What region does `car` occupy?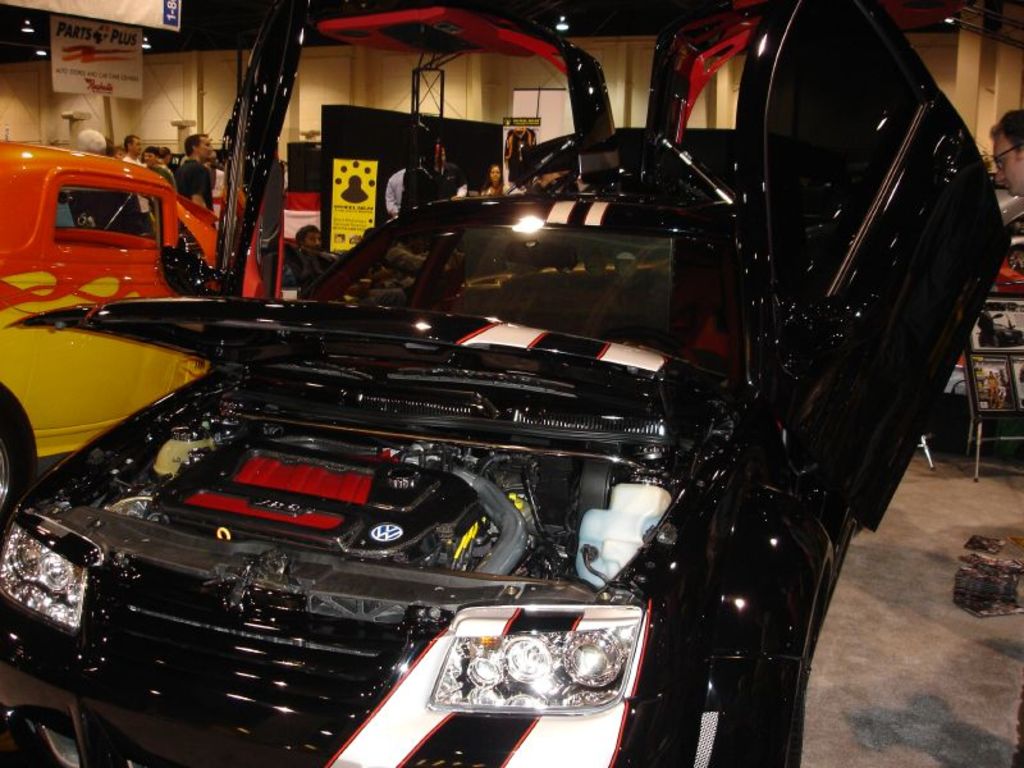
bbox=(0, 0, 1006, 767).
